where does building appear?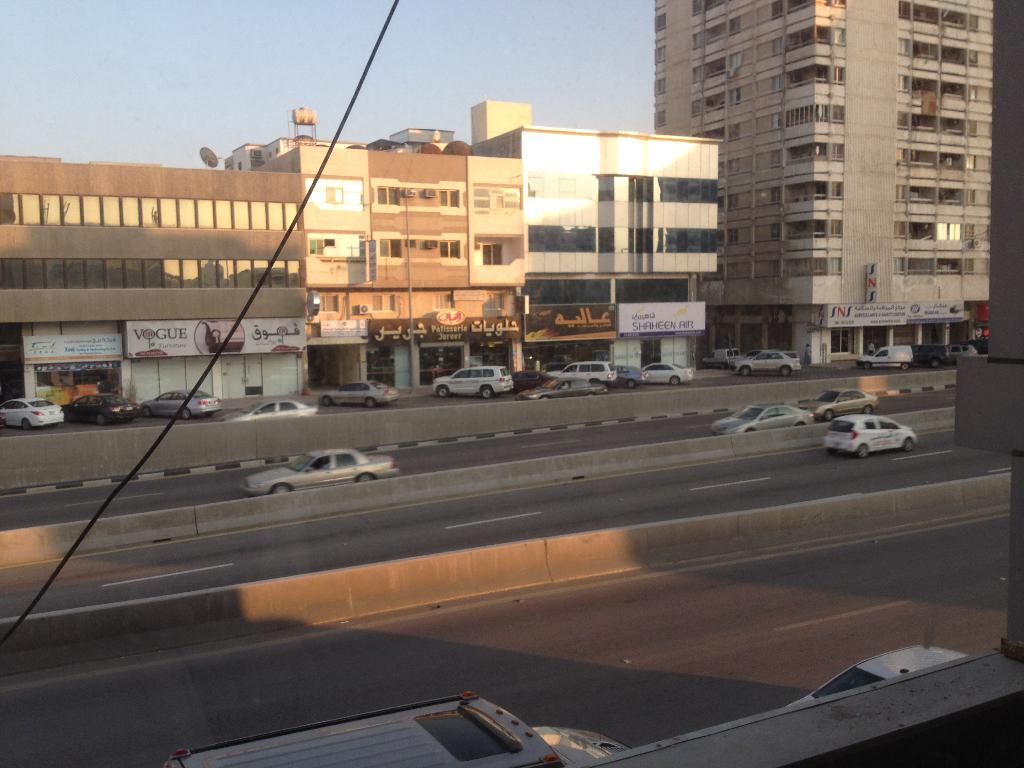
Appears at [653,2,989,367].
